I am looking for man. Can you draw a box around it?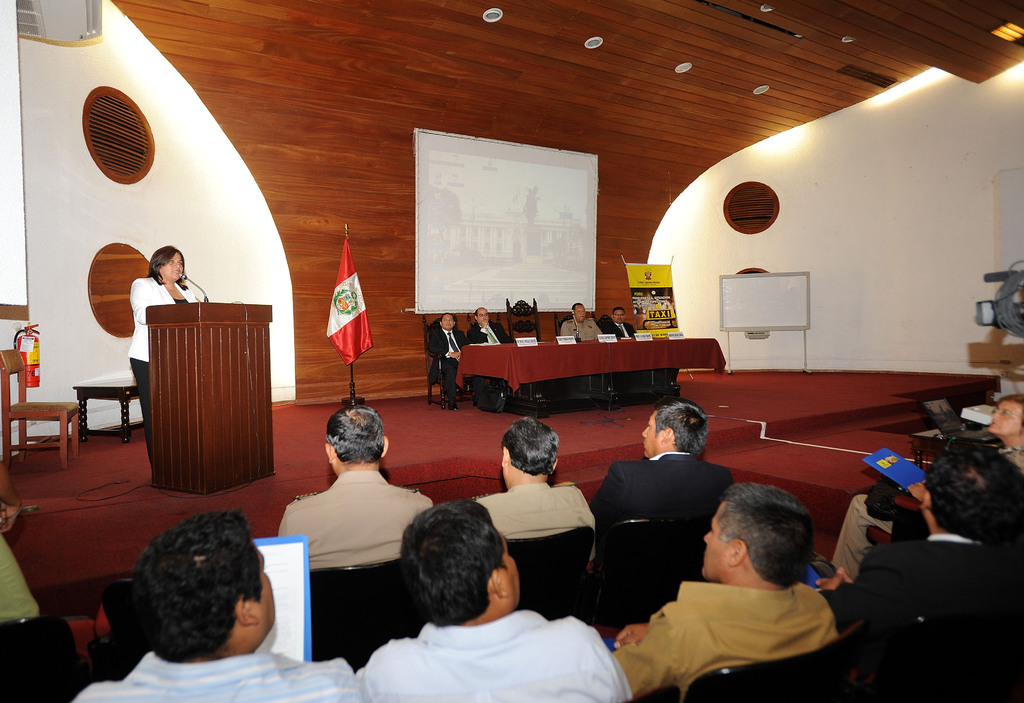
Sure, the bounding box is box=[469, 413, 596, 570].
